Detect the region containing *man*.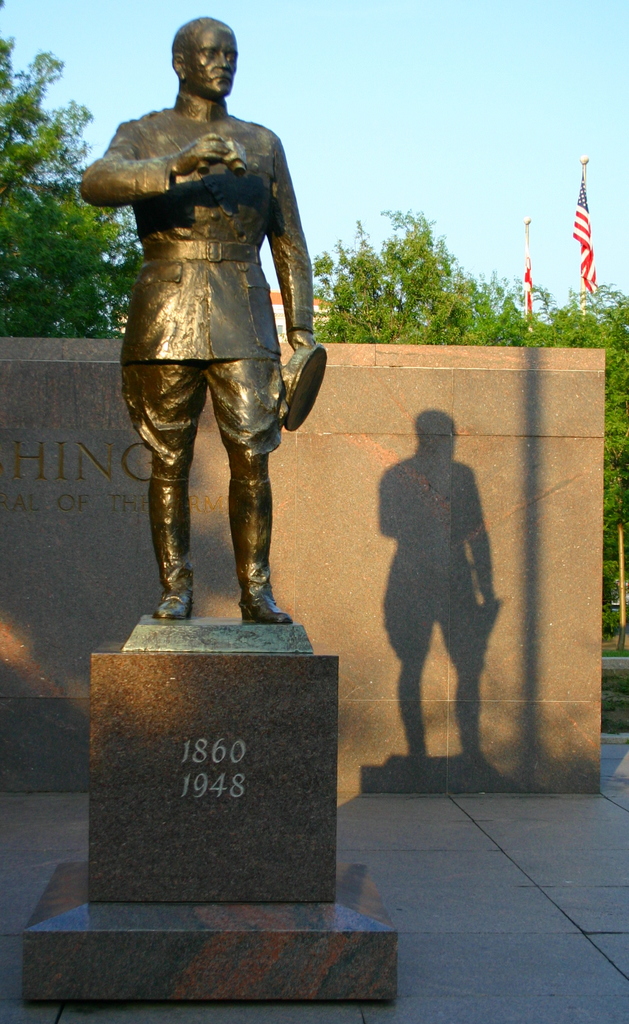
<box>85,0,329,665</box>.
